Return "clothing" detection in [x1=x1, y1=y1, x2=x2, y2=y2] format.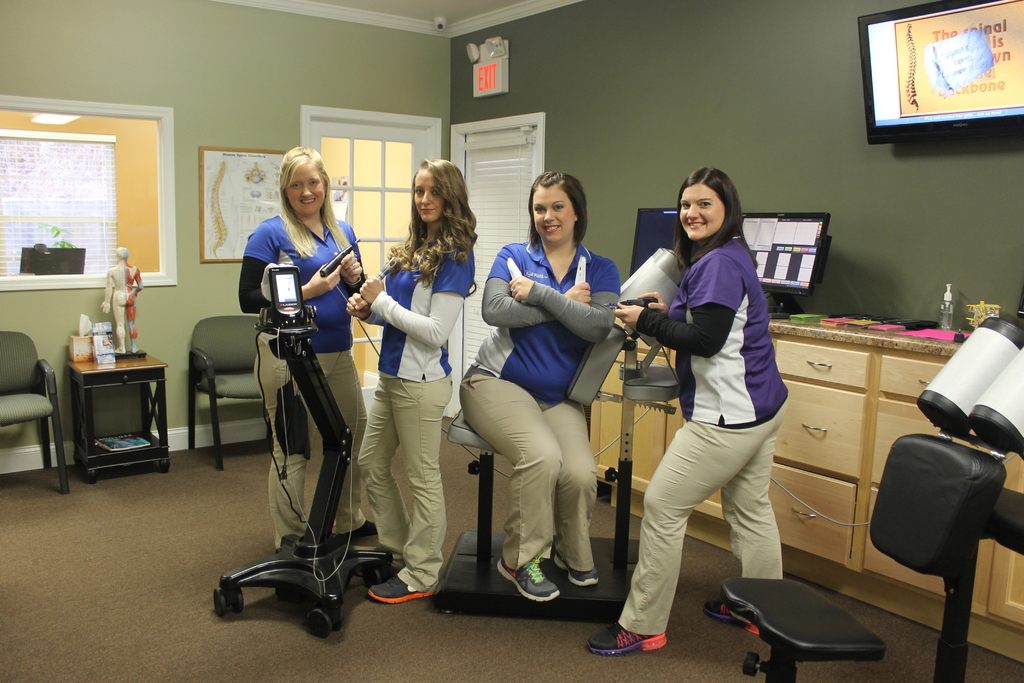
[x1=362, y1=243, x2=476, y2=595].
